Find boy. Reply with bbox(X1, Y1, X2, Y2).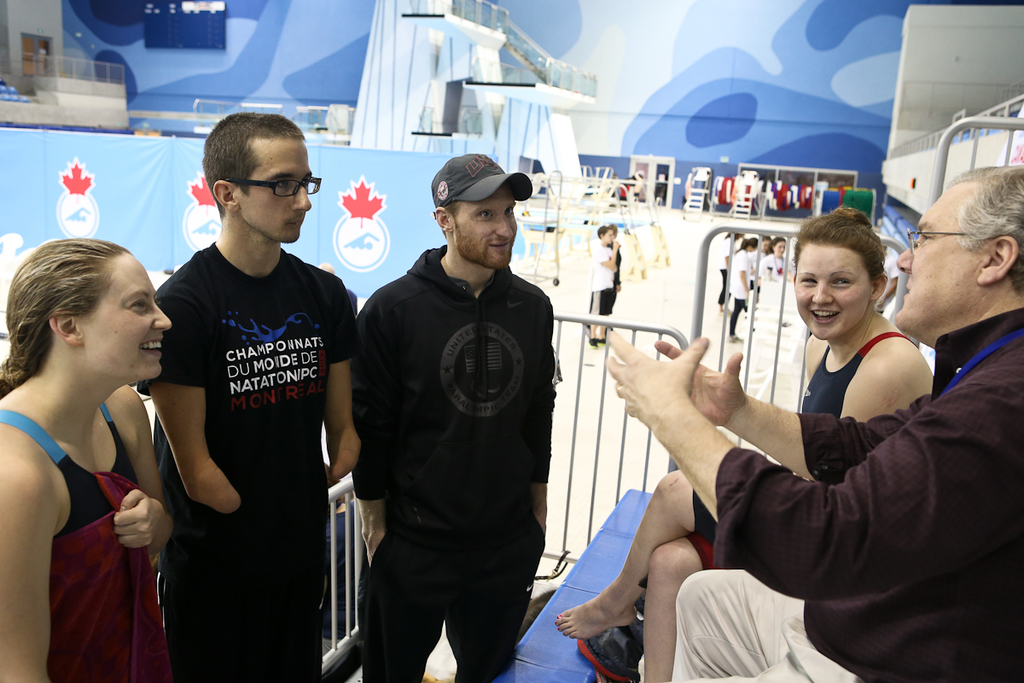
bbox(587, 223, 620, 349).
